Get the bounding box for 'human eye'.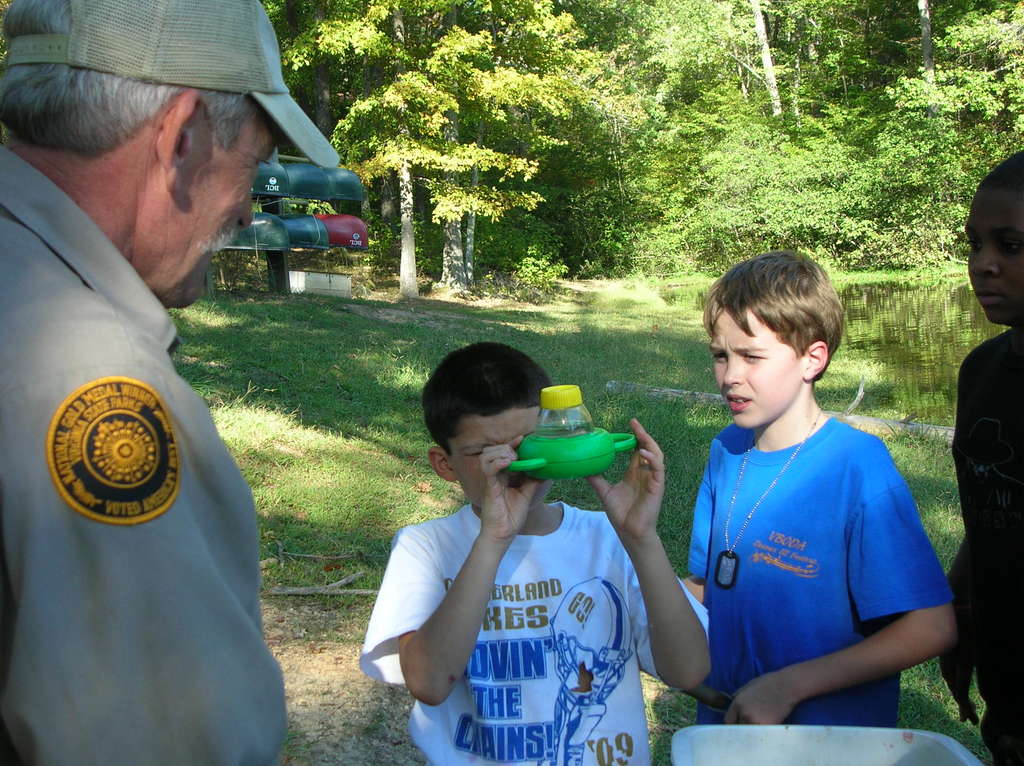
<box>711,349,732,367</box>.
